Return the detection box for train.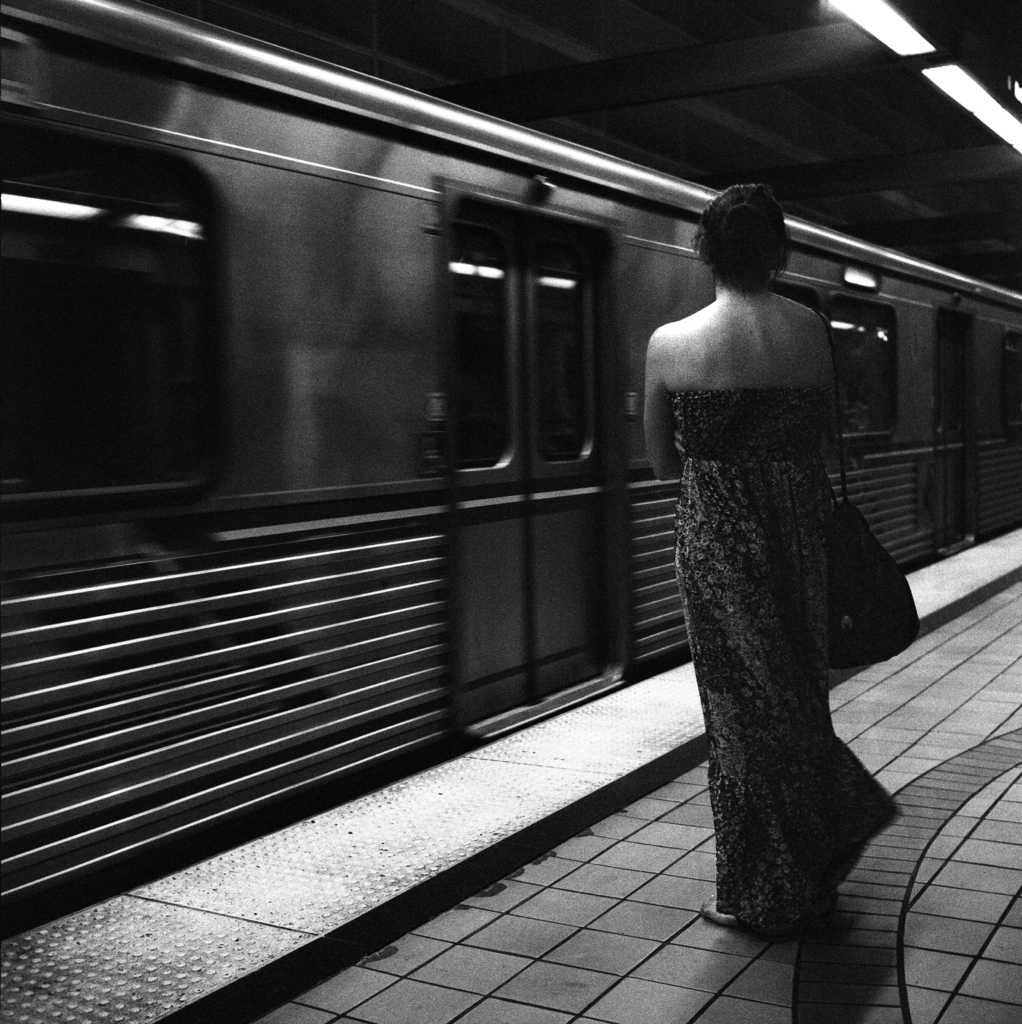
0:0:1021:966.
